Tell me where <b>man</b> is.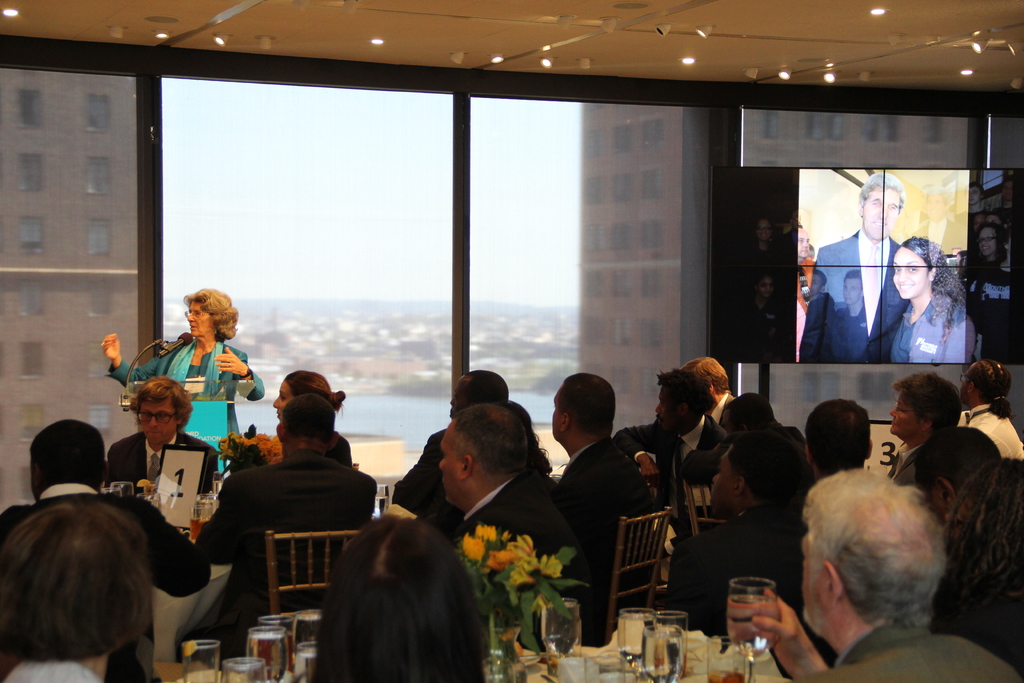
<b>man</b> is at [693,358,746,439].
